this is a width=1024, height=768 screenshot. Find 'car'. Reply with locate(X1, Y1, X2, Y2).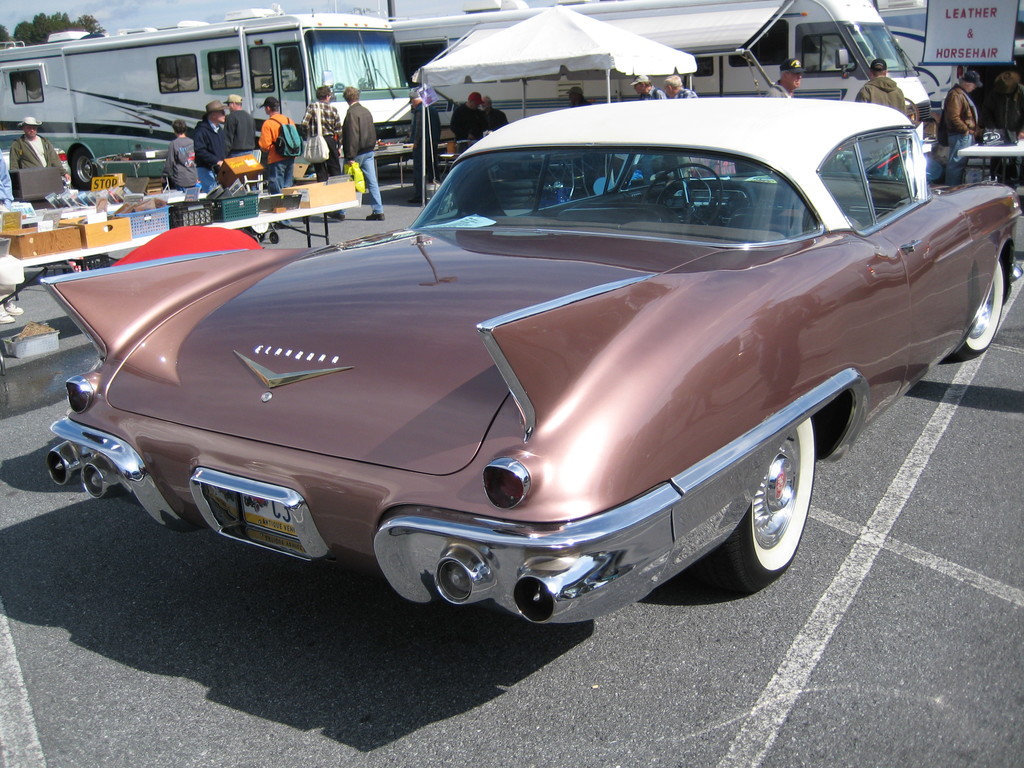
locate(36, 108, 1004, 617).
